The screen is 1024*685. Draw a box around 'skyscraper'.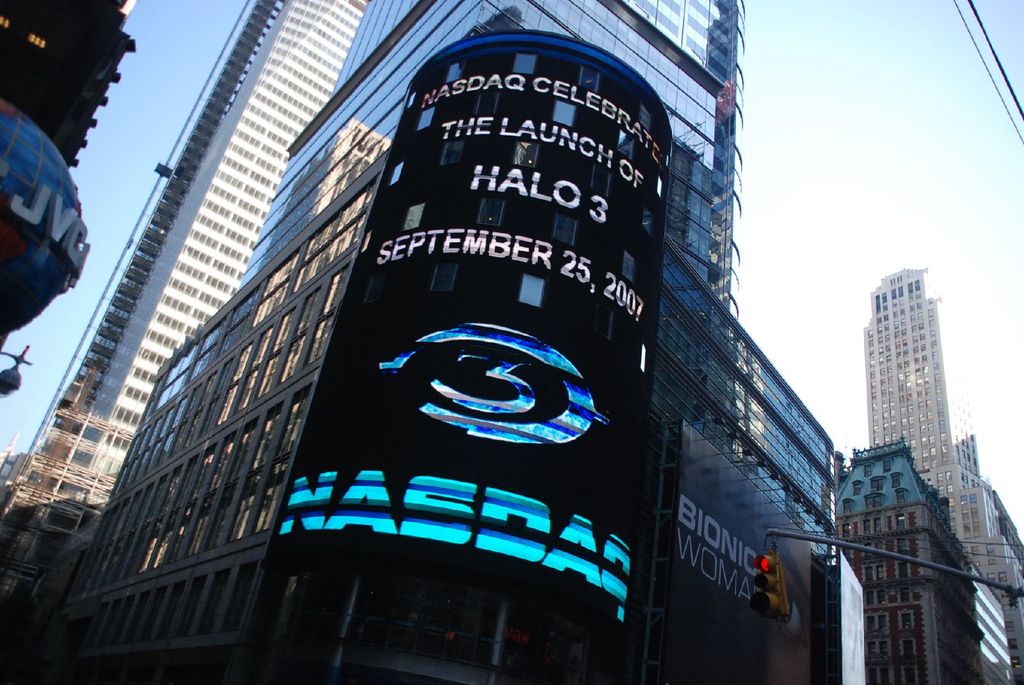
pyautogui.locateOnScreen(842, 242, 993, 586).
